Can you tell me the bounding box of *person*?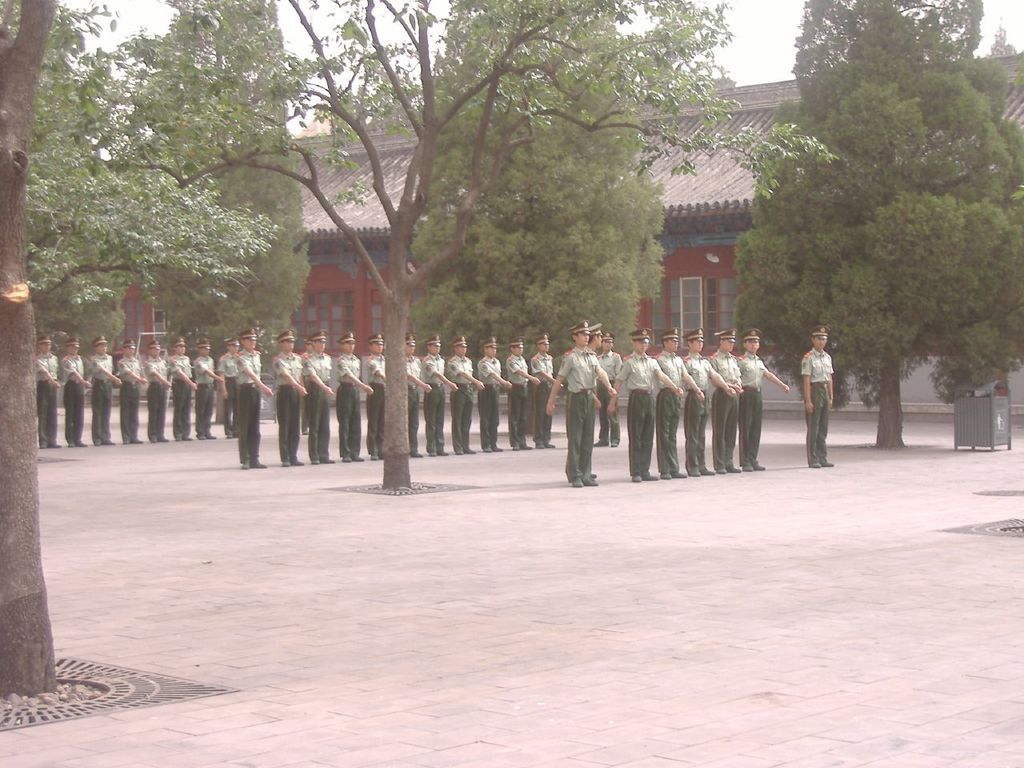
801/326/837/468.
